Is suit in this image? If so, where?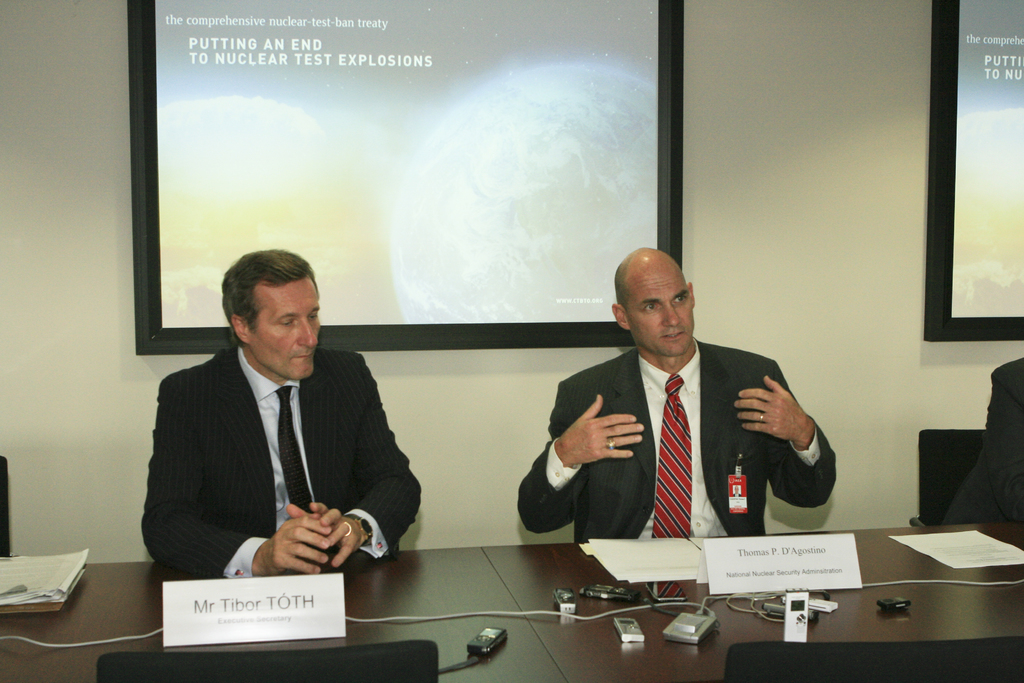
Yes, at box=[949, 355, 1023, 527].
